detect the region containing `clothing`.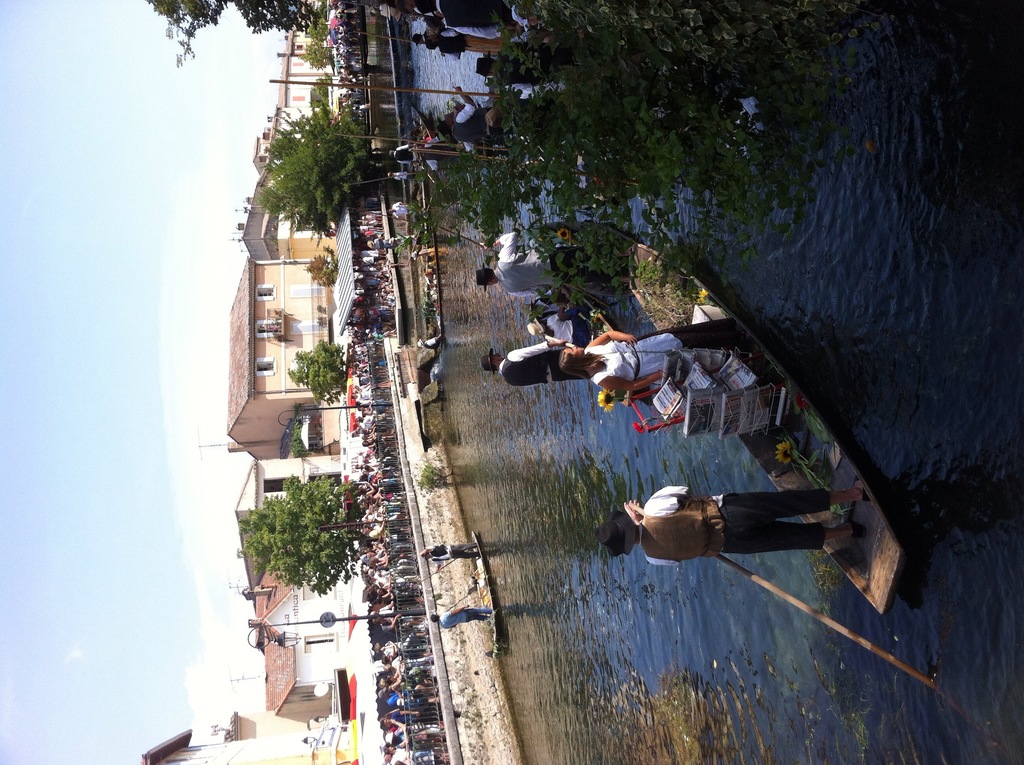
pyautogui.locateOnScreen(439, 609, 493, 627).
